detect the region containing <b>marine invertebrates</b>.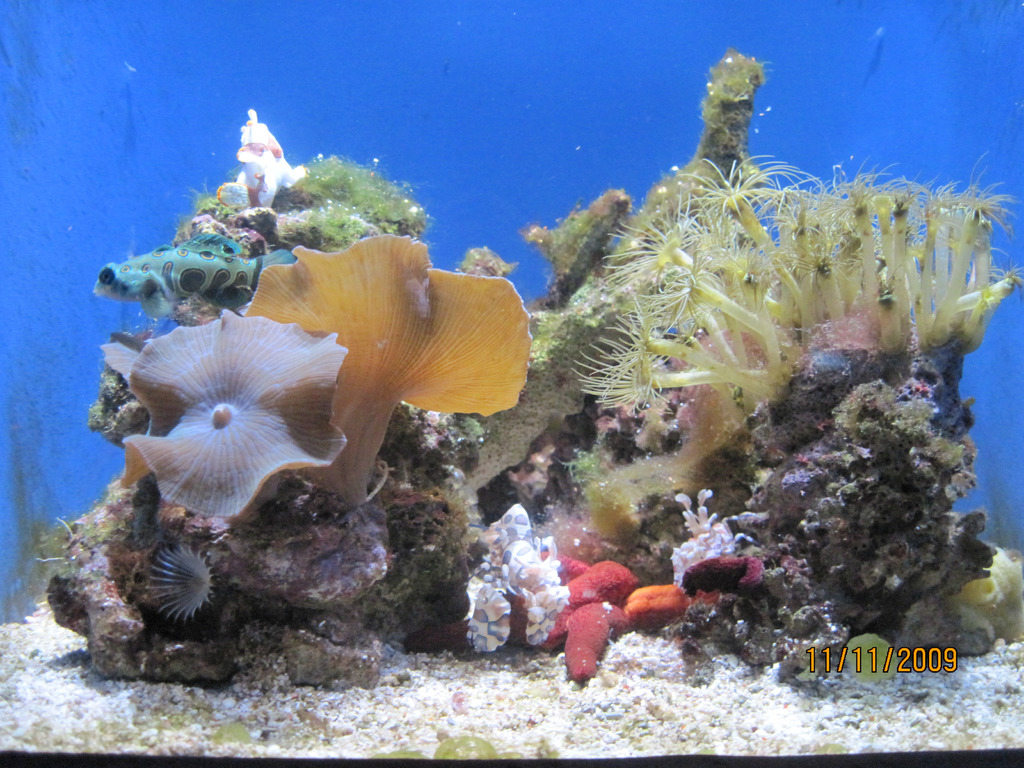
(132, 538, 249, 641).
